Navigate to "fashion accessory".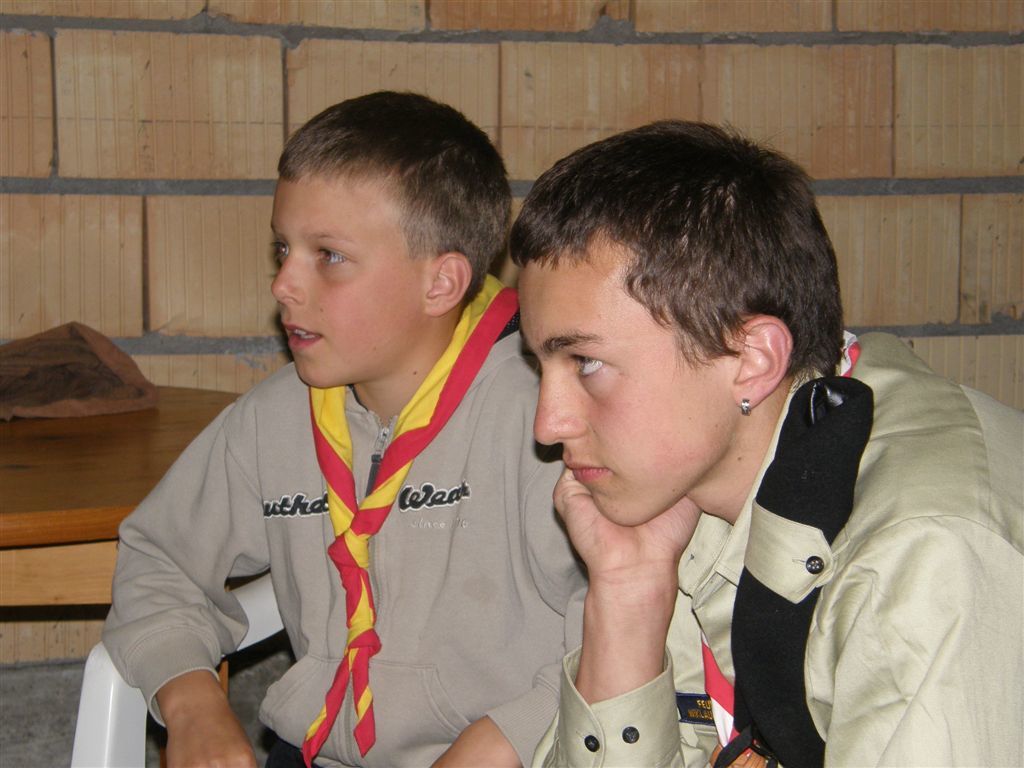
Navigation target: l=731, t=371, r=874, b=767.
